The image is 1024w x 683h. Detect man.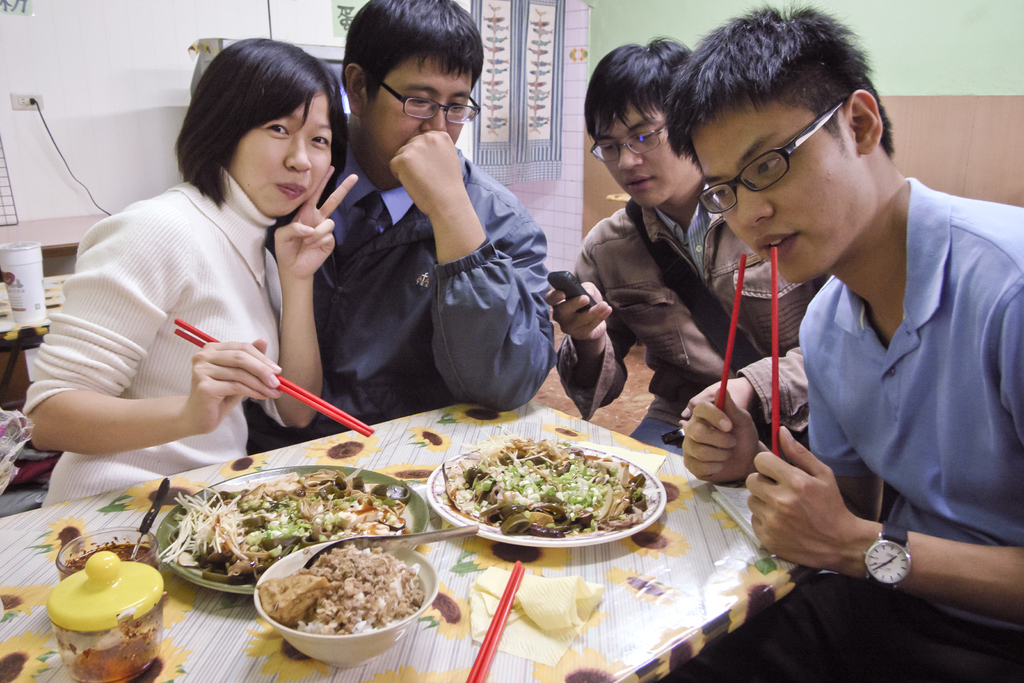
Detection: {"left": 662, "top": 0, "right": 1023, "bottom": 682}.
